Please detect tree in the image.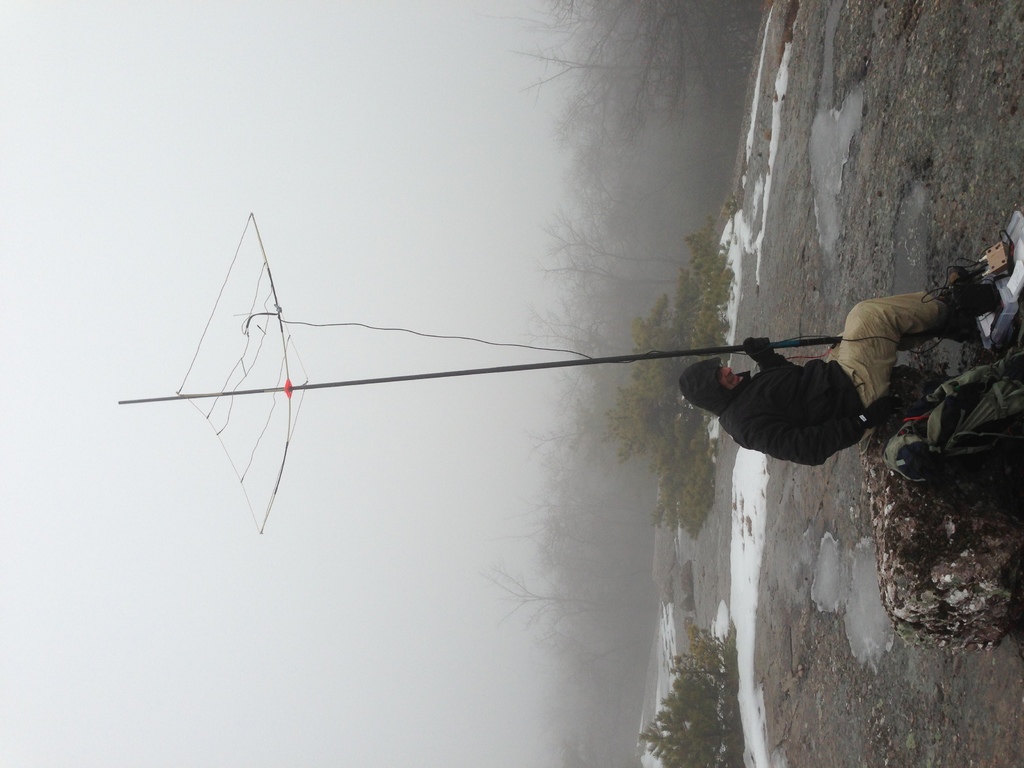
(left=477, top=554, right=648, bottom=630).
